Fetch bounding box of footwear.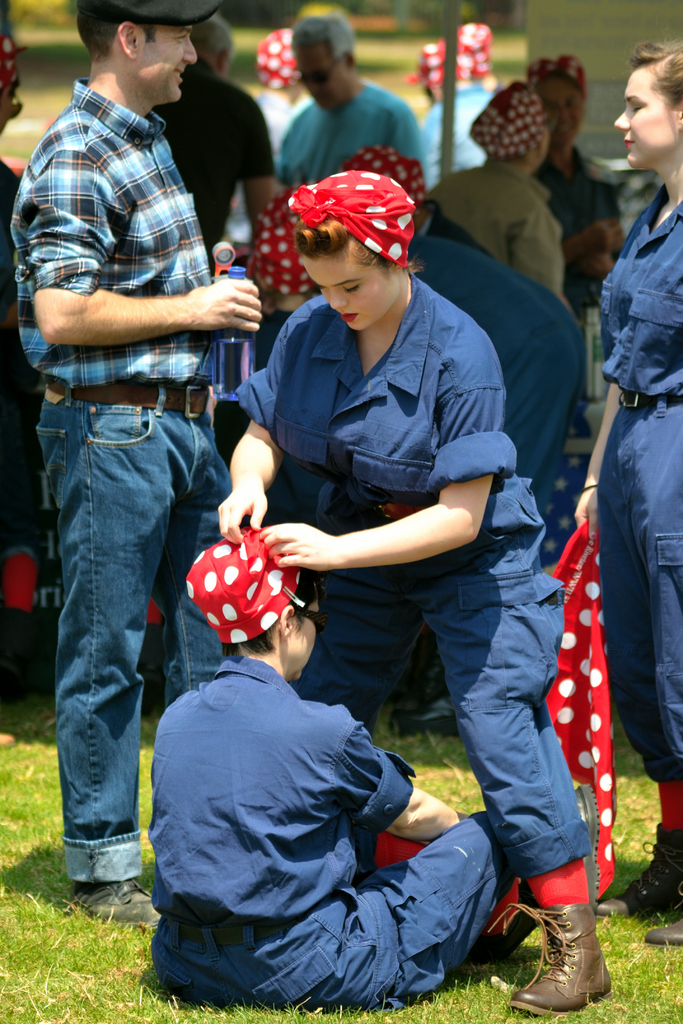
Bbox: rect(604, 822, 682, 927).
